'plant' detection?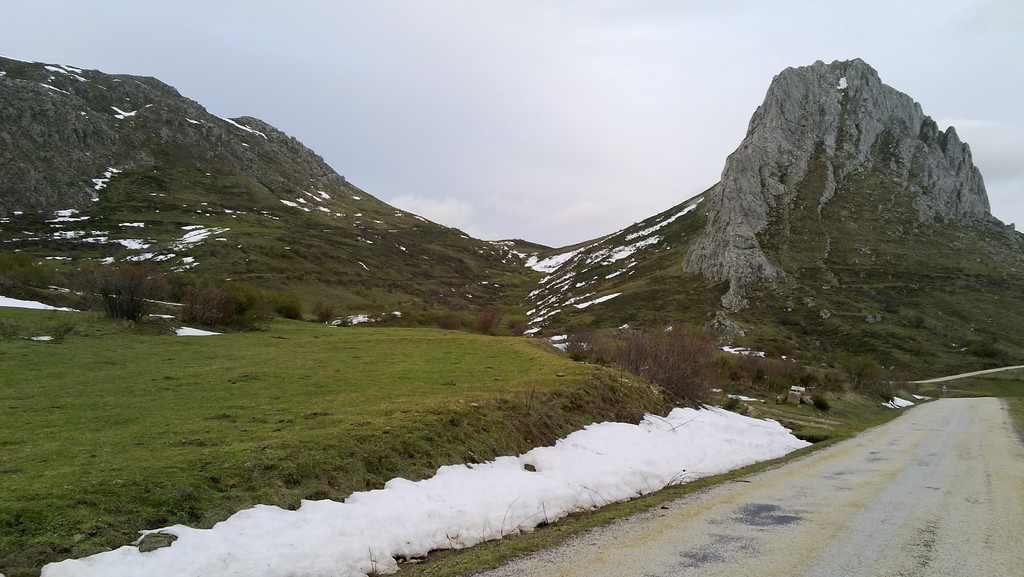
box=[567, 320, 620, 365]
